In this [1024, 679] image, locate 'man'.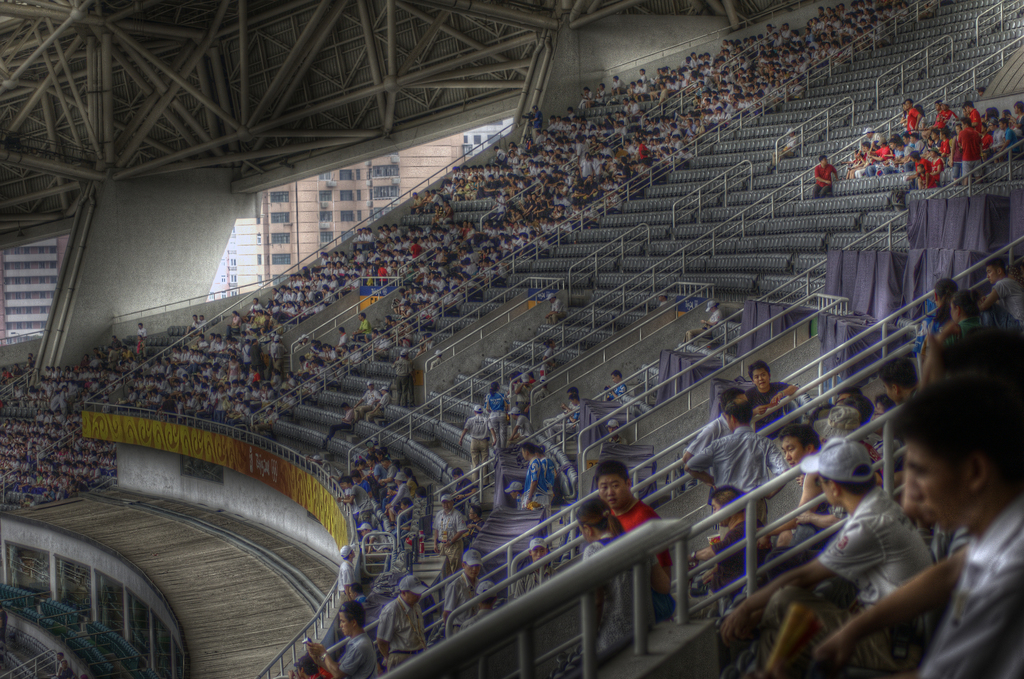
Bounding box: box=[303, 598, 386, 678].
